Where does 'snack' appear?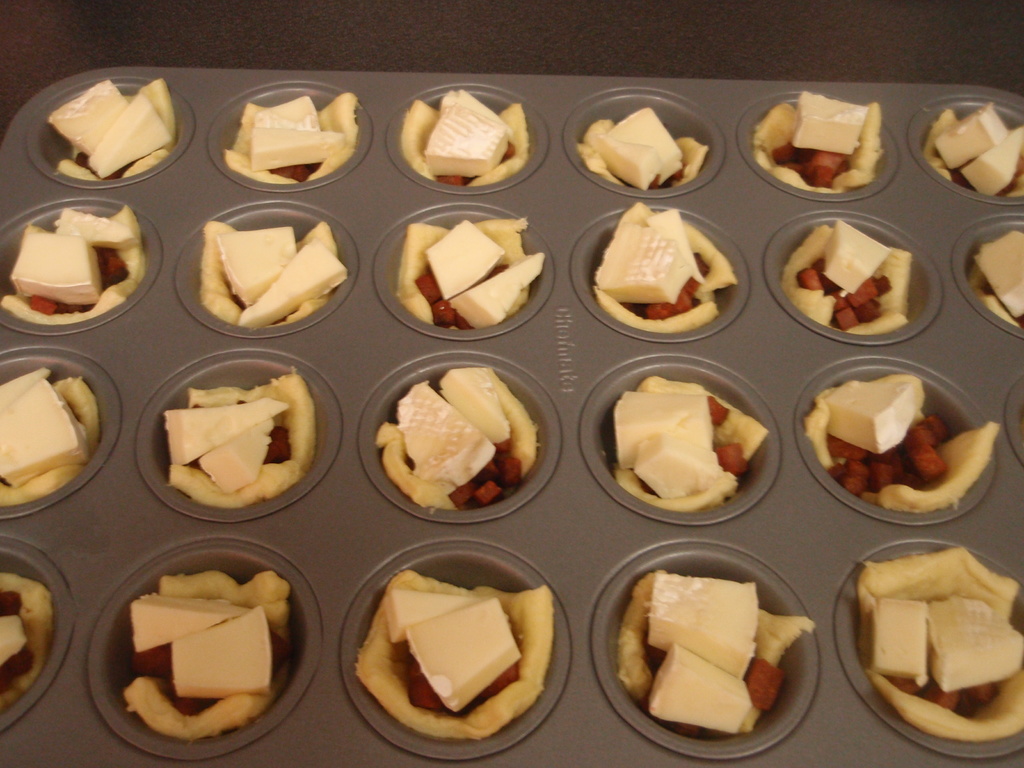
Appears at pyautogui.locateOnScreen(592, 198, 738, 333).
